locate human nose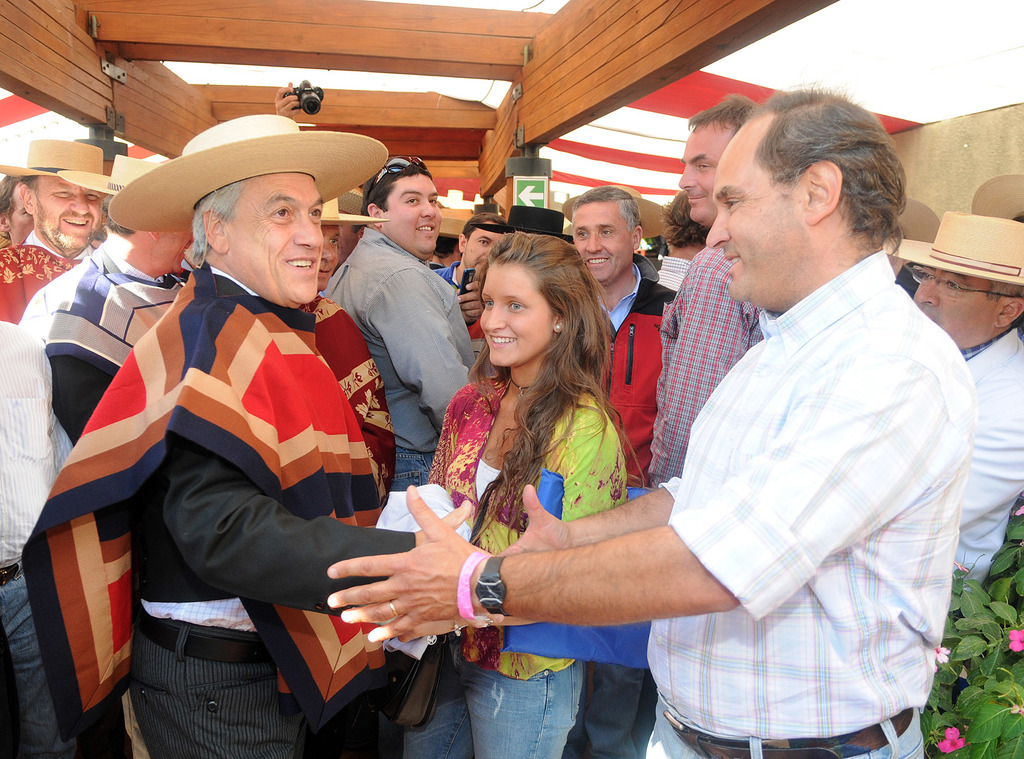
box=[294, 209, 323, 254]
